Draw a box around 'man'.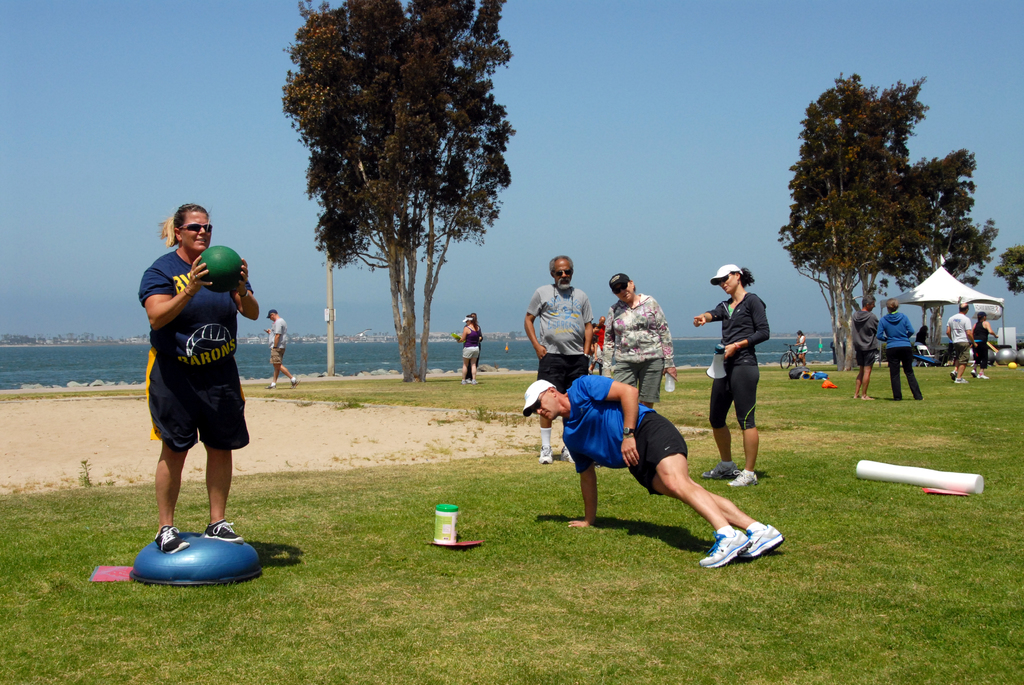
x1=941 y1=302 x2=973 y2=387.
